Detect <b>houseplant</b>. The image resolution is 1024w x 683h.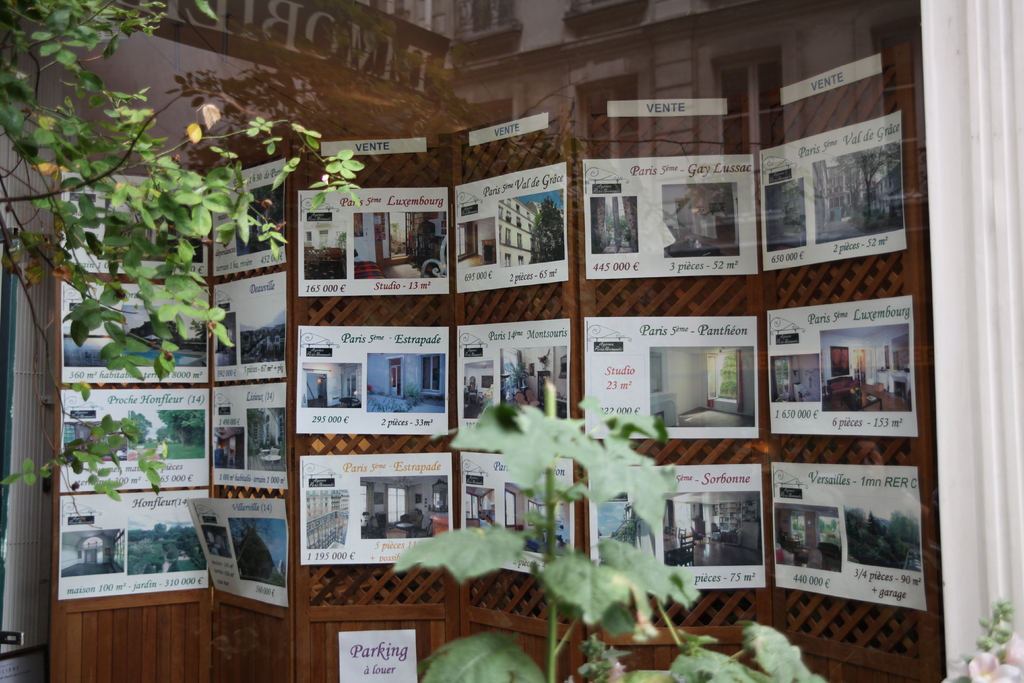
[0, 0, 365, 531].
